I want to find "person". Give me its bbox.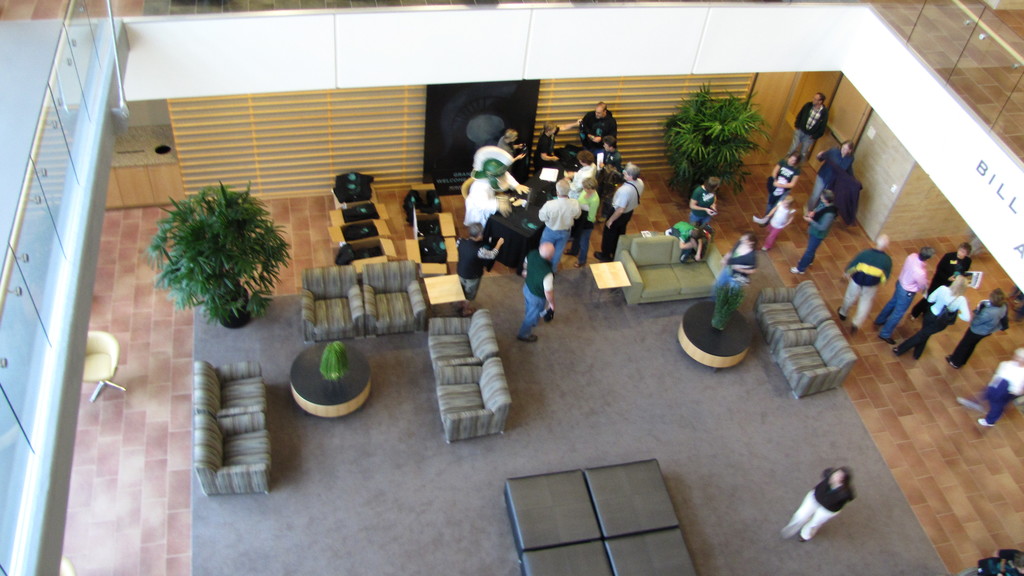
left=782, top=467, right=857, bottom=543.
